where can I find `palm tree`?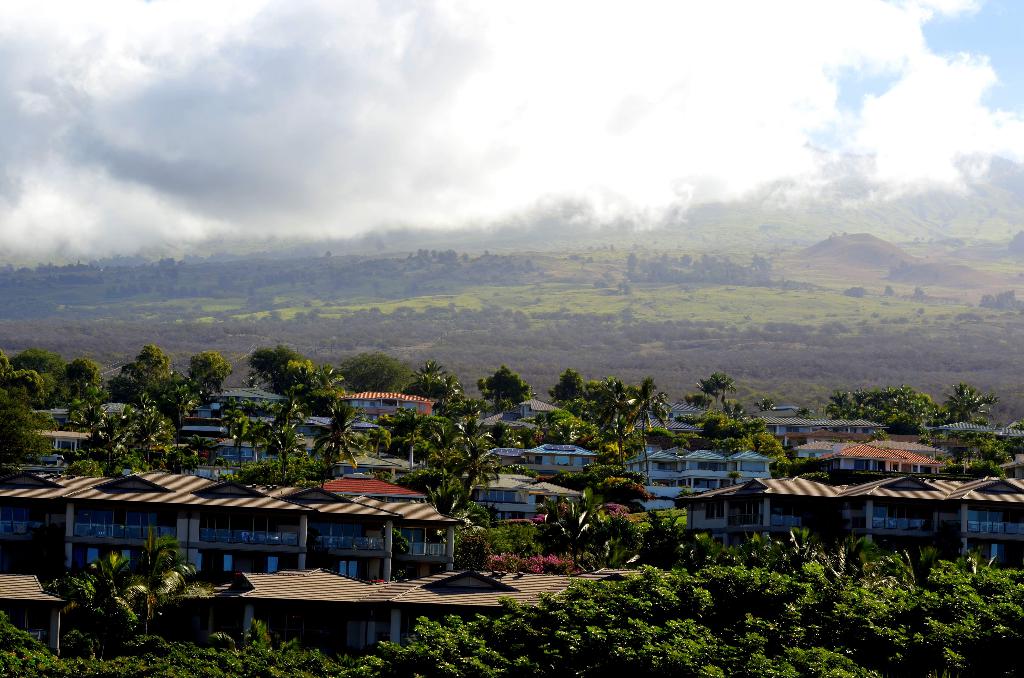
You can find it at rect(924, 569, 952, 637).
